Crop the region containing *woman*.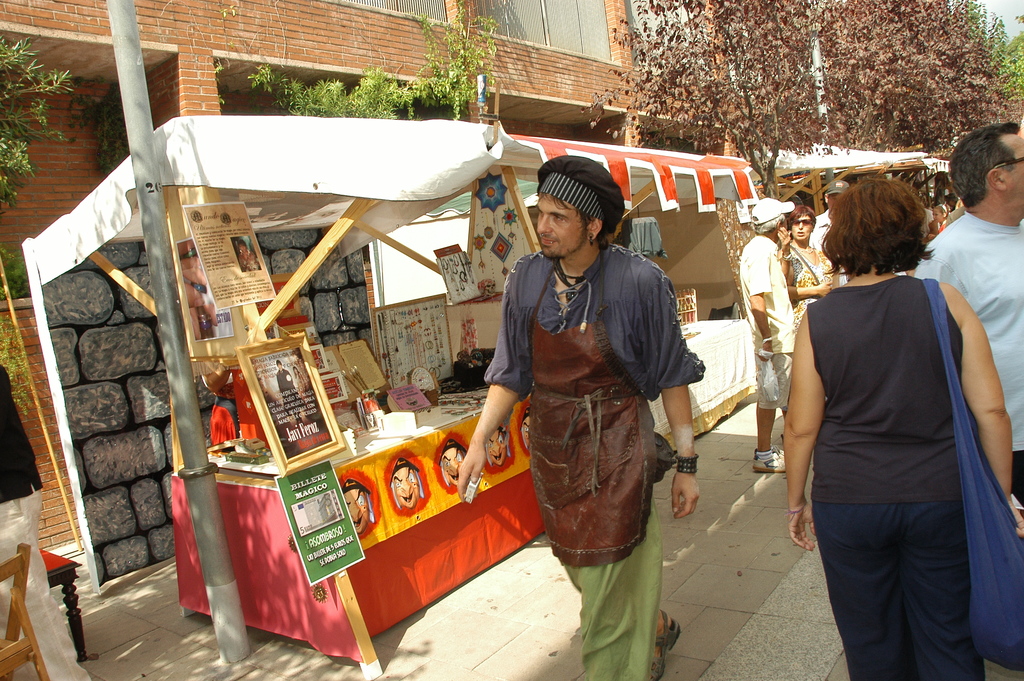
Crop region: 737:197:794:472.
